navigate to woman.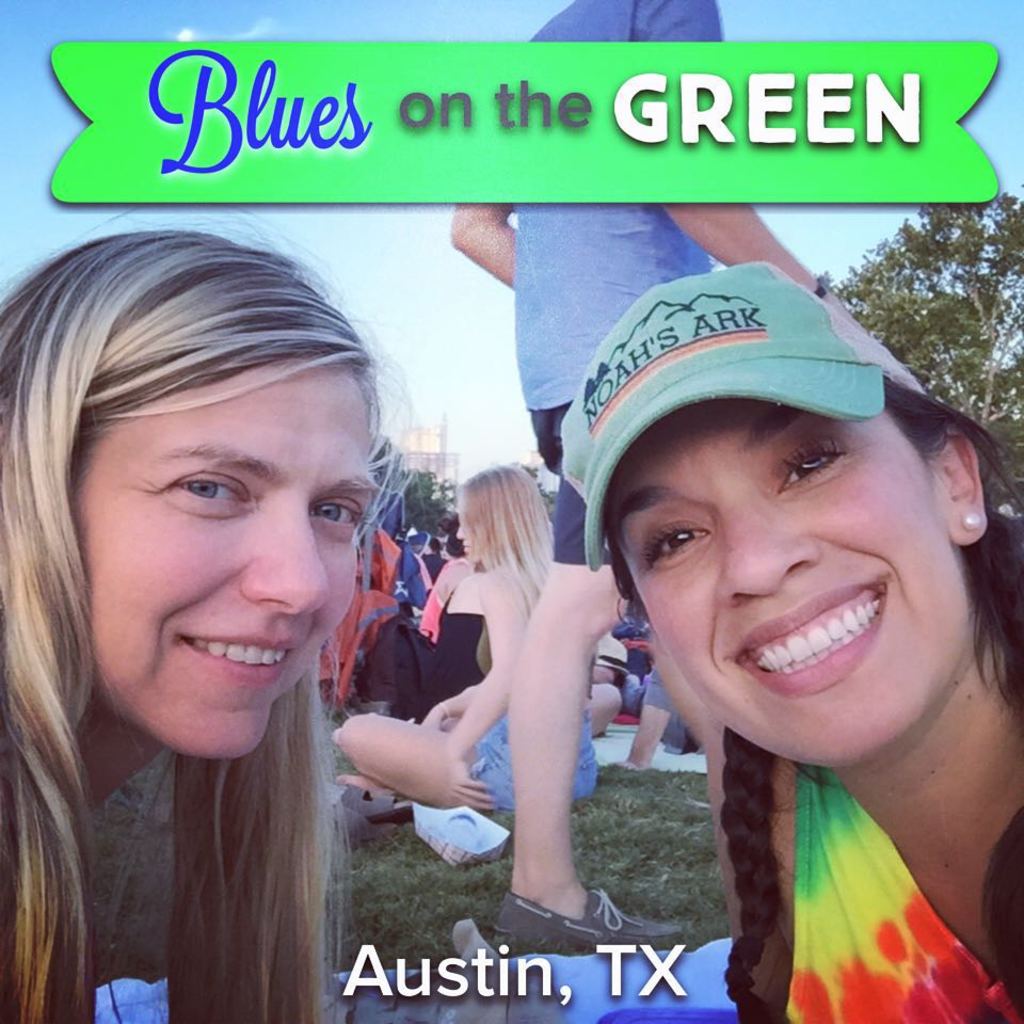
Navigation target: (left=331, top=459, right=597, bottom=825).
